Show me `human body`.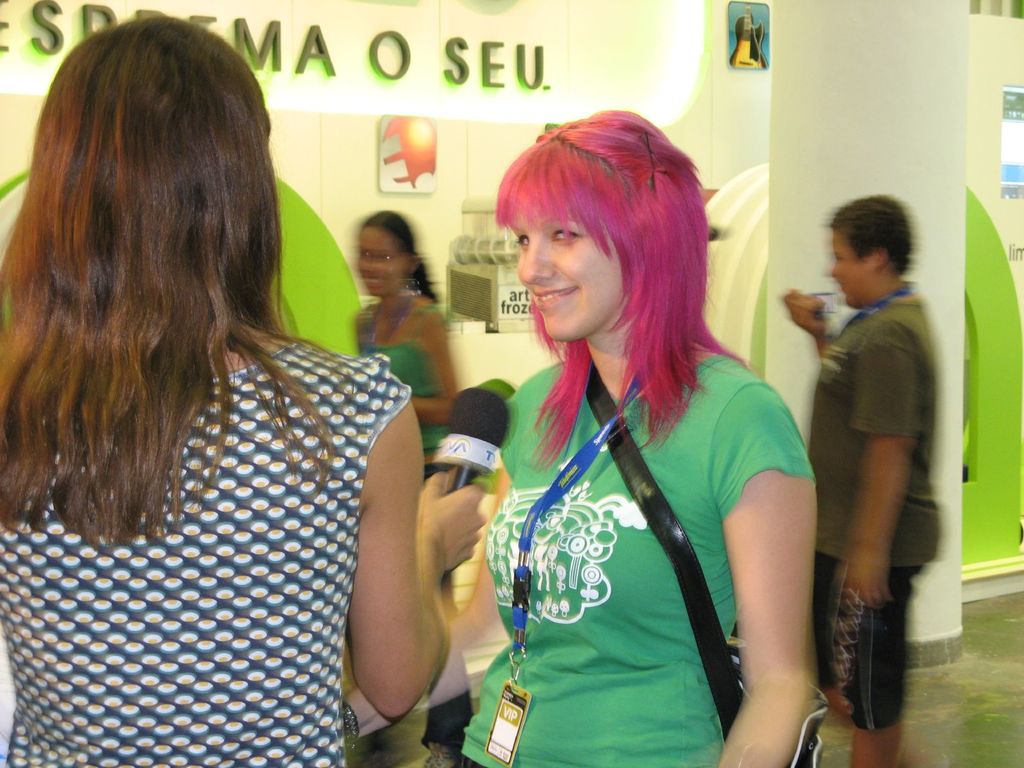
`human body` is here: <box>784,211,948,756</box>.
